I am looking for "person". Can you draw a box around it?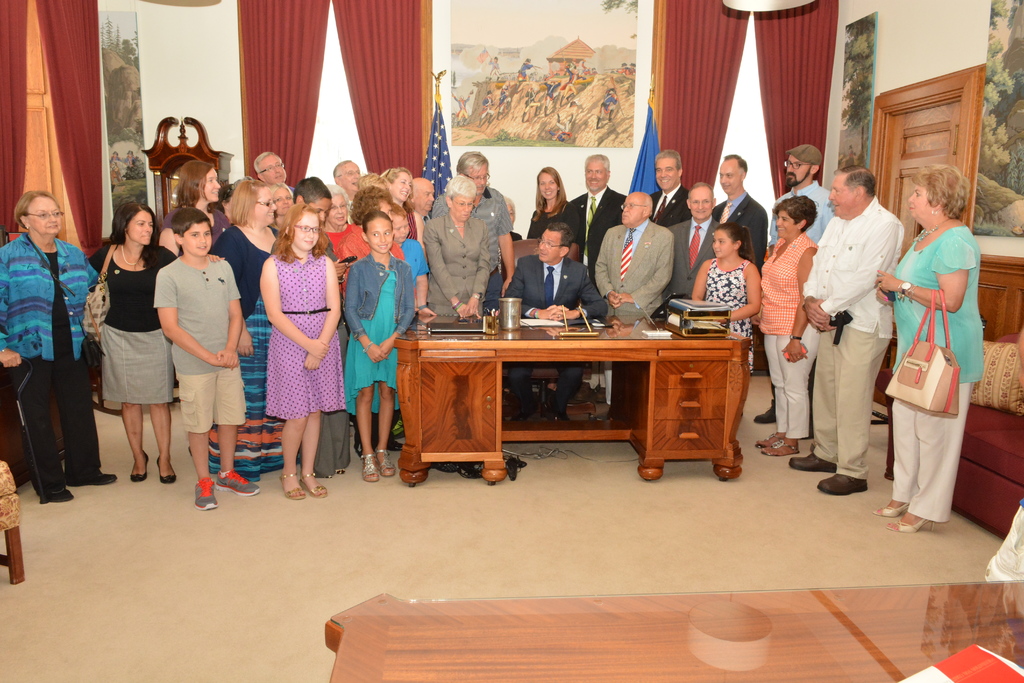
Sure, the bounding box is crop(603, 182, 689, 326).
